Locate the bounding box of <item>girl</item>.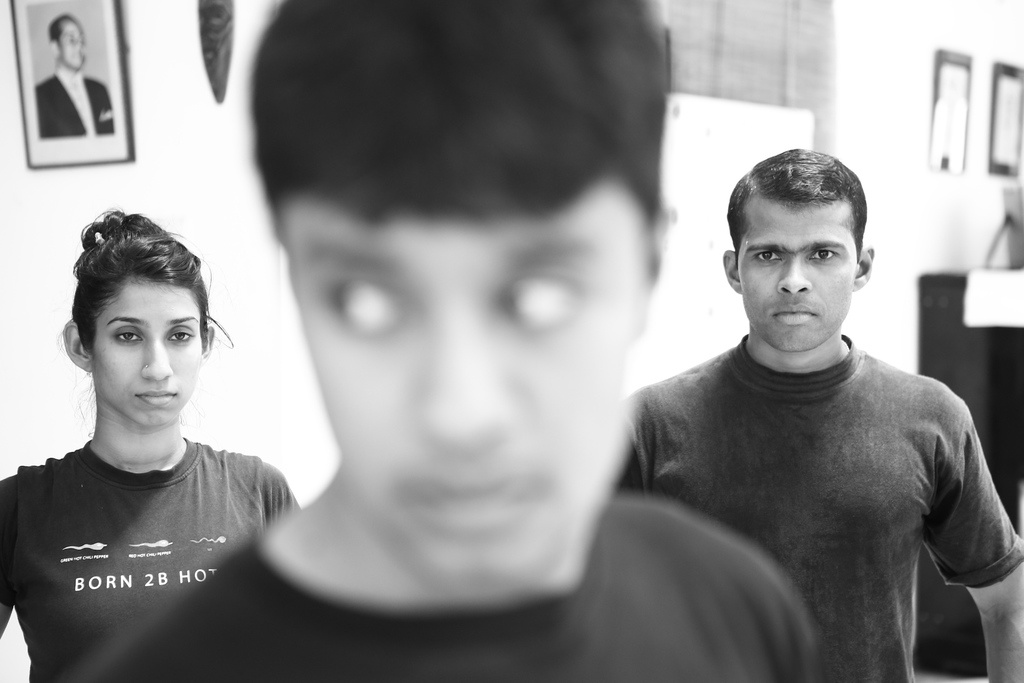
Bounding box: pyautogui.locateOnScreen(0, 206, 299, 682).
